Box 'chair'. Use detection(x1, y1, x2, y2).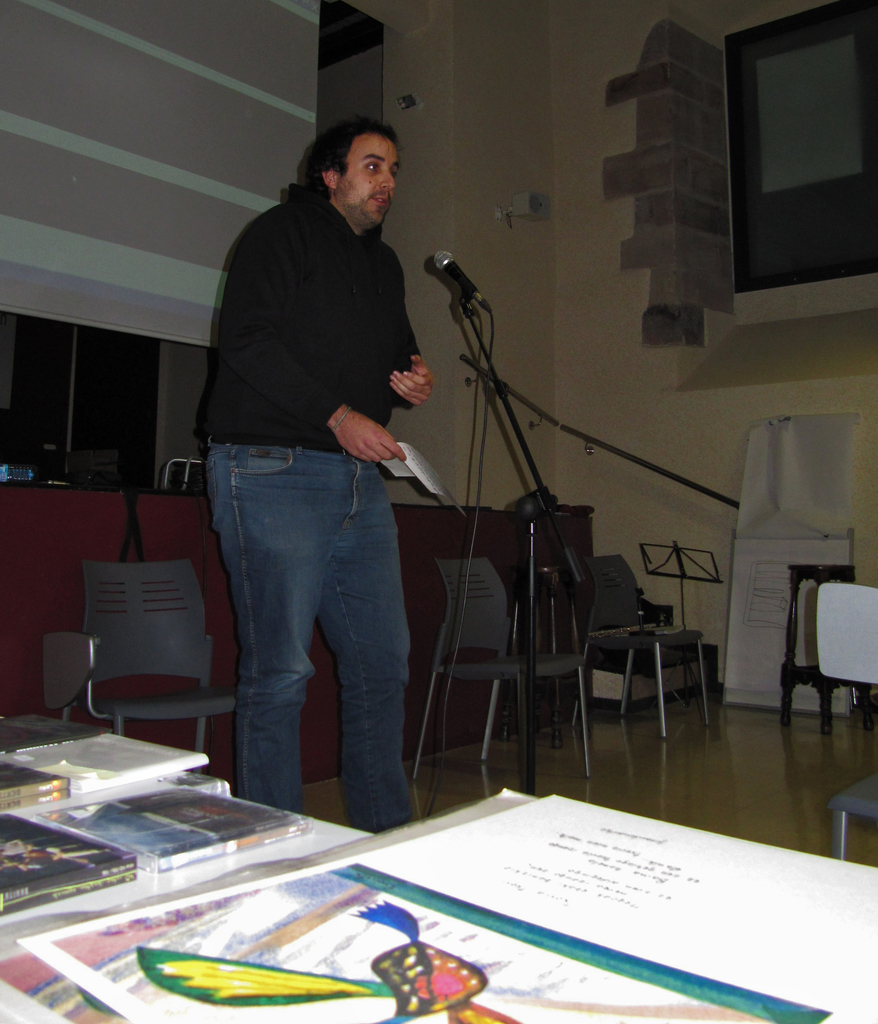
detection(568, 552, 715, 742).
